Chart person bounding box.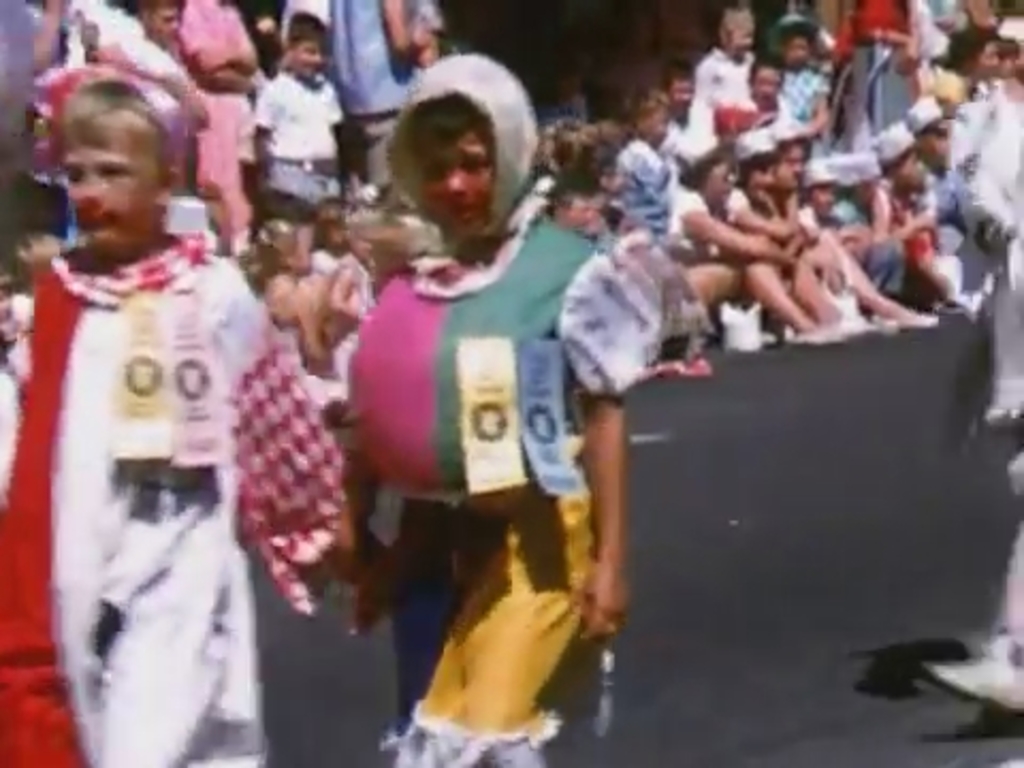
Charted: 331/73/649/742.
